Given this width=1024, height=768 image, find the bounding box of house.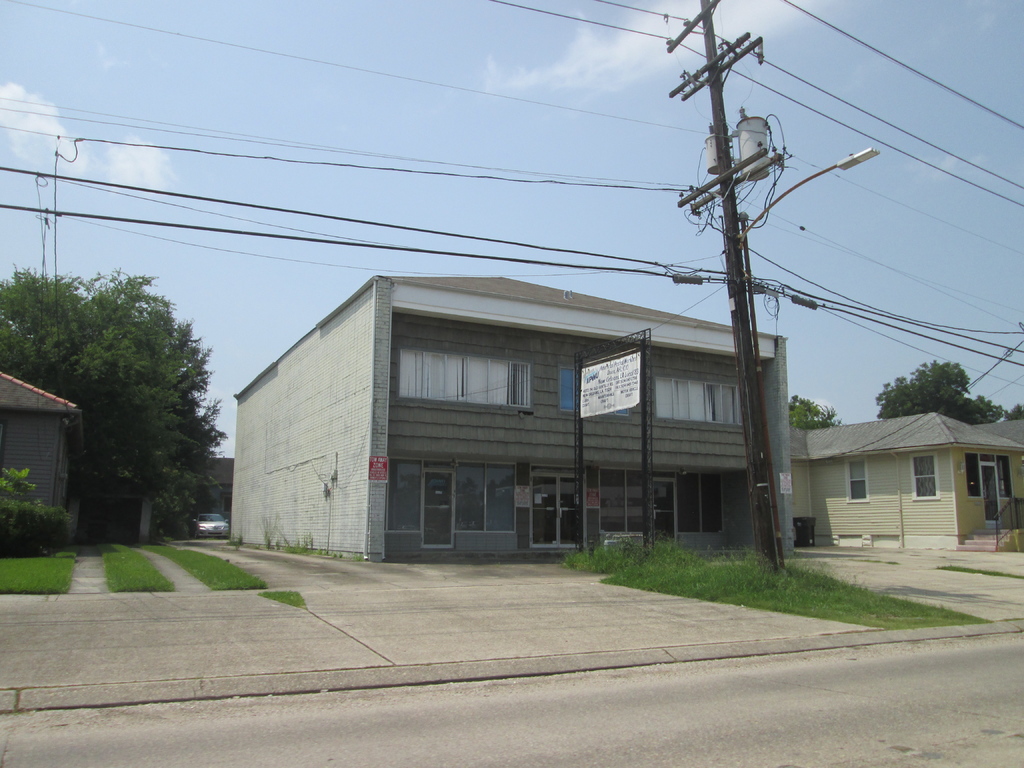
<region>0, 368, 88, 527</region>.
